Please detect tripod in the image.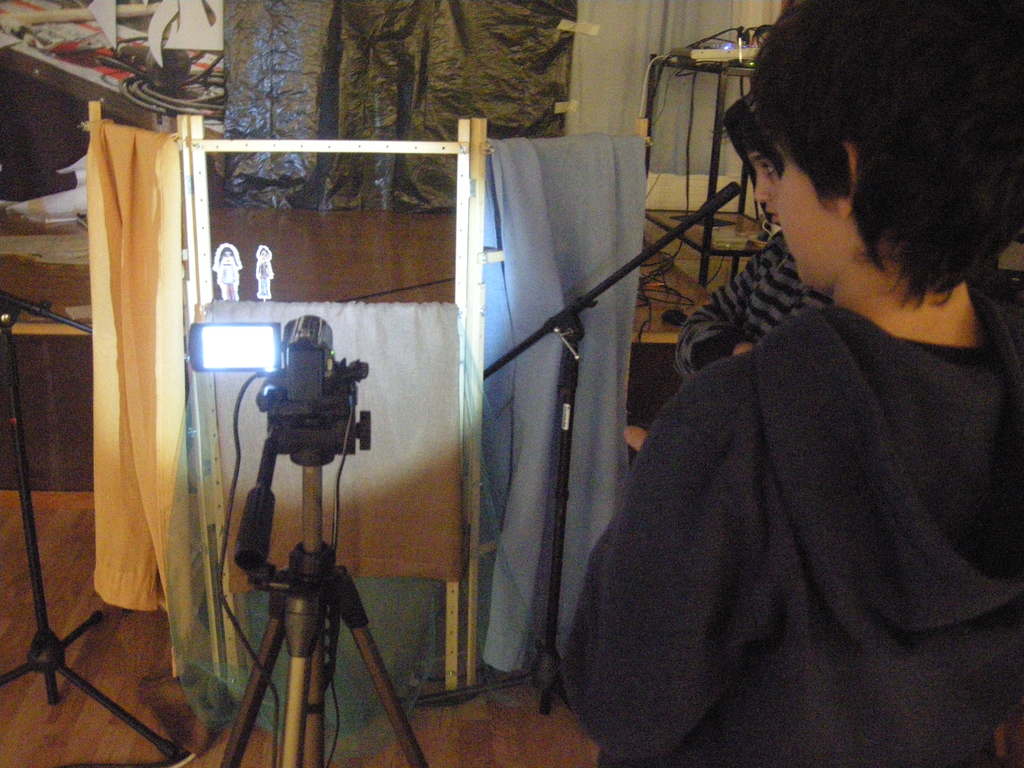
Rect(183, 427, 449, 767).
